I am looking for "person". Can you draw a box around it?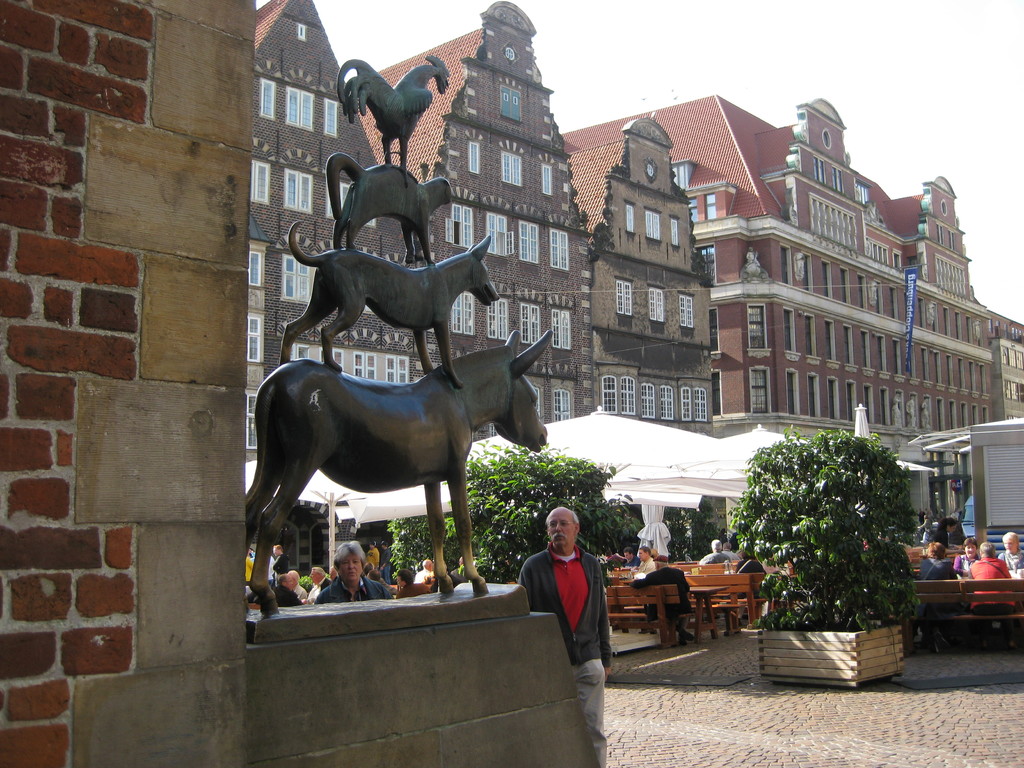
Sure, the bounding box is x1=314, y1=541, x2=395, y2=605.
